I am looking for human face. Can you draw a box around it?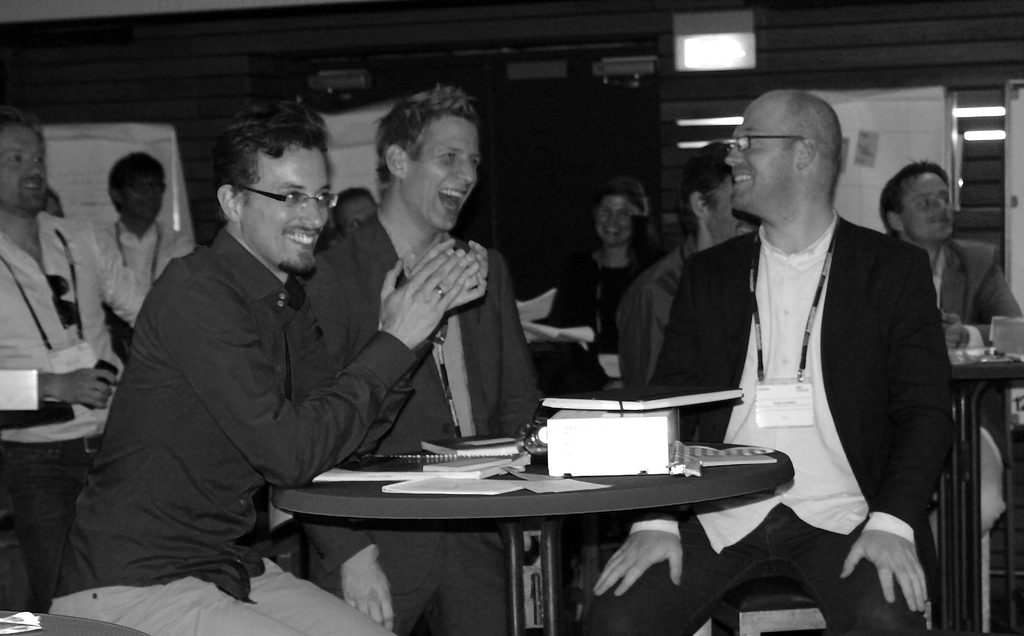
Sure, the bounding box is 600:195:642:247.
